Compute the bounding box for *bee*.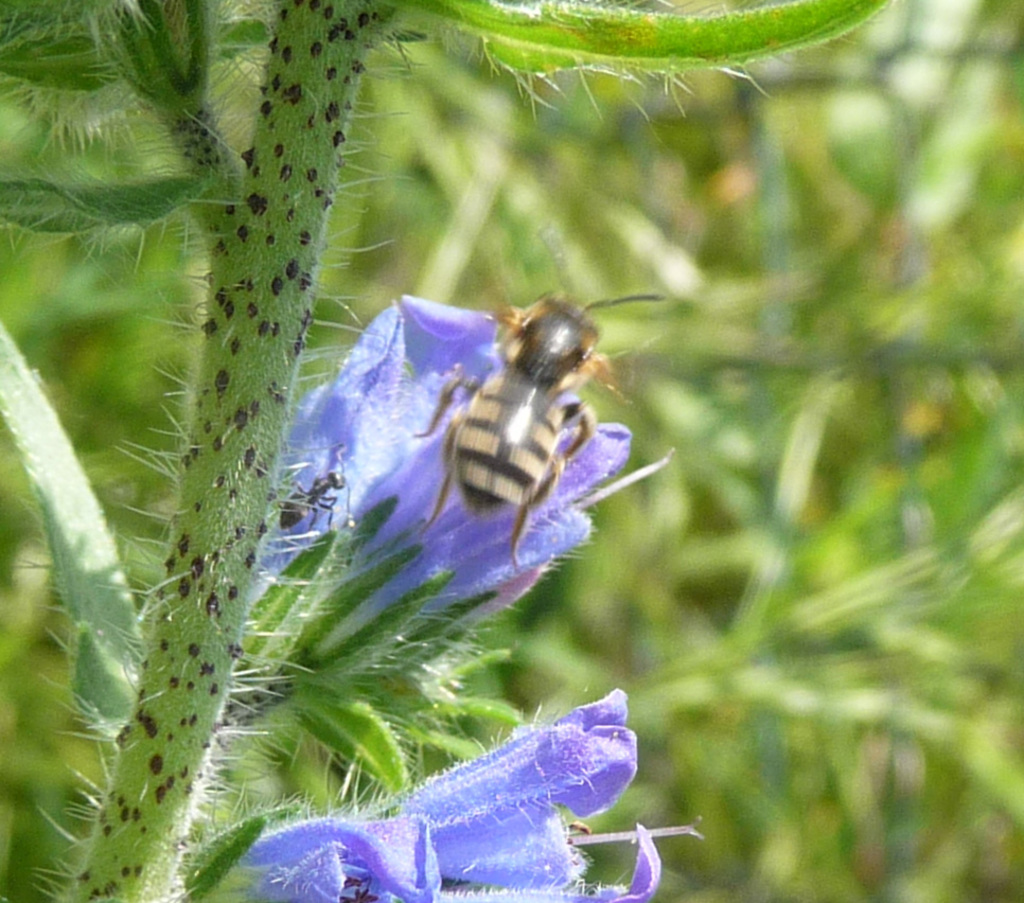
369,278,663,586.
